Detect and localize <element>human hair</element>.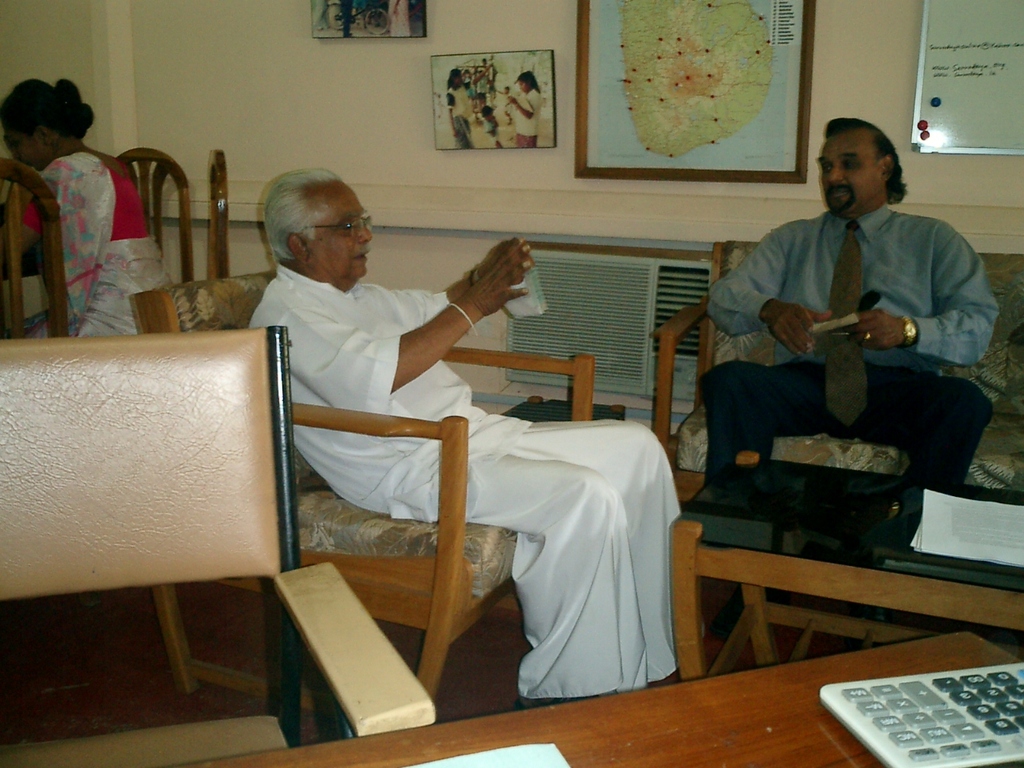
Localized at [left=256, top=162, right=362, bottom=268].
